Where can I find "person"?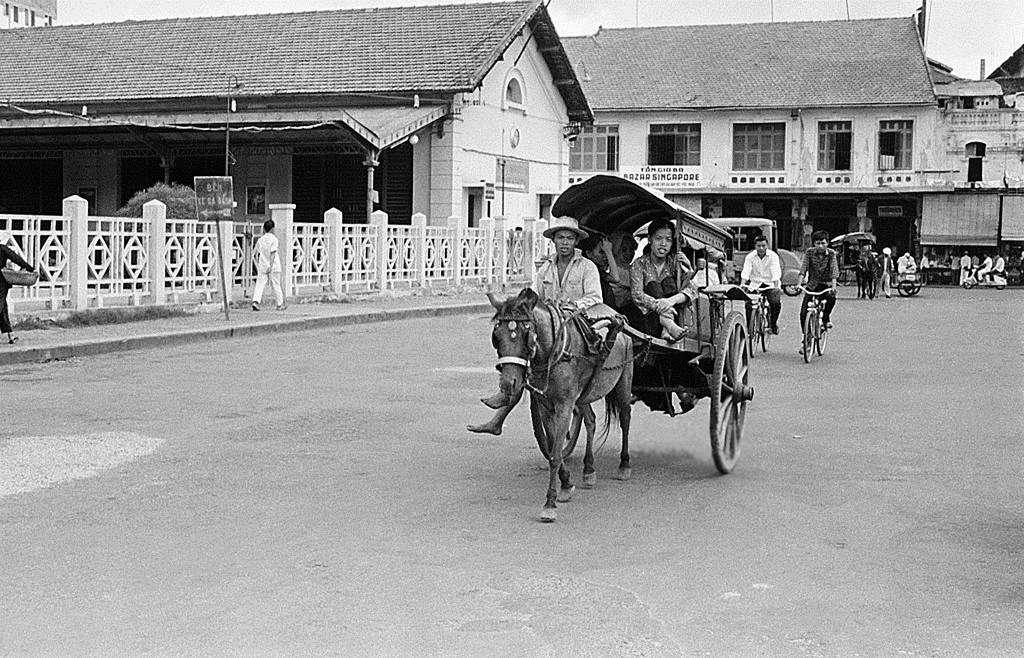
You can find it at (463,214,603,445).
